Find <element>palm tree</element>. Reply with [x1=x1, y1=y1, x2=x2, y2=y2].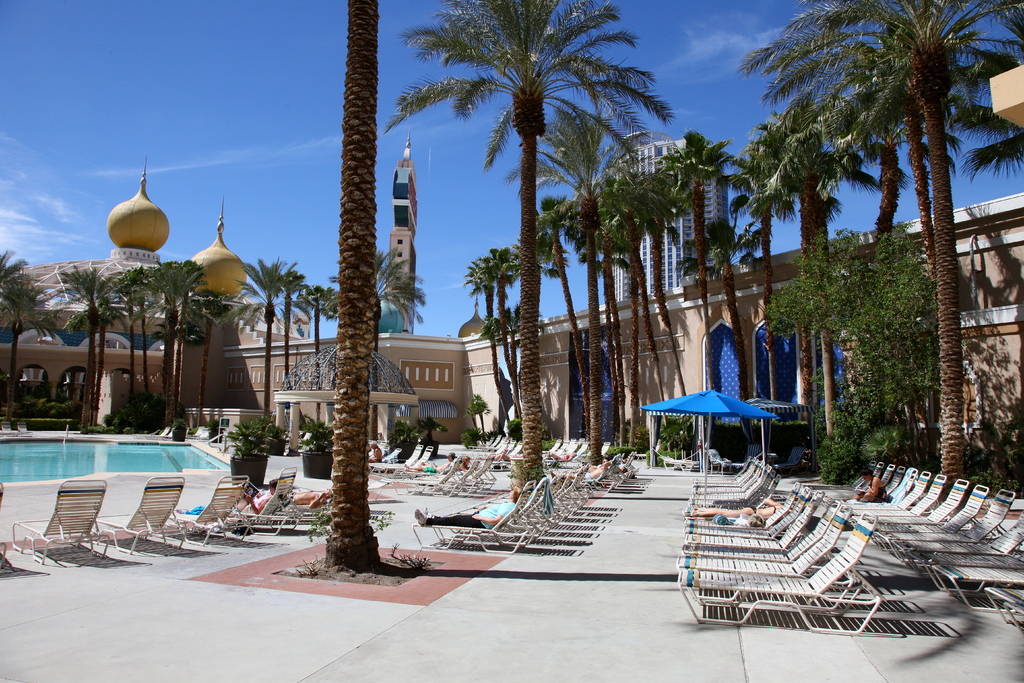
[x1=147, y1=258, x2=202, y2=434].
